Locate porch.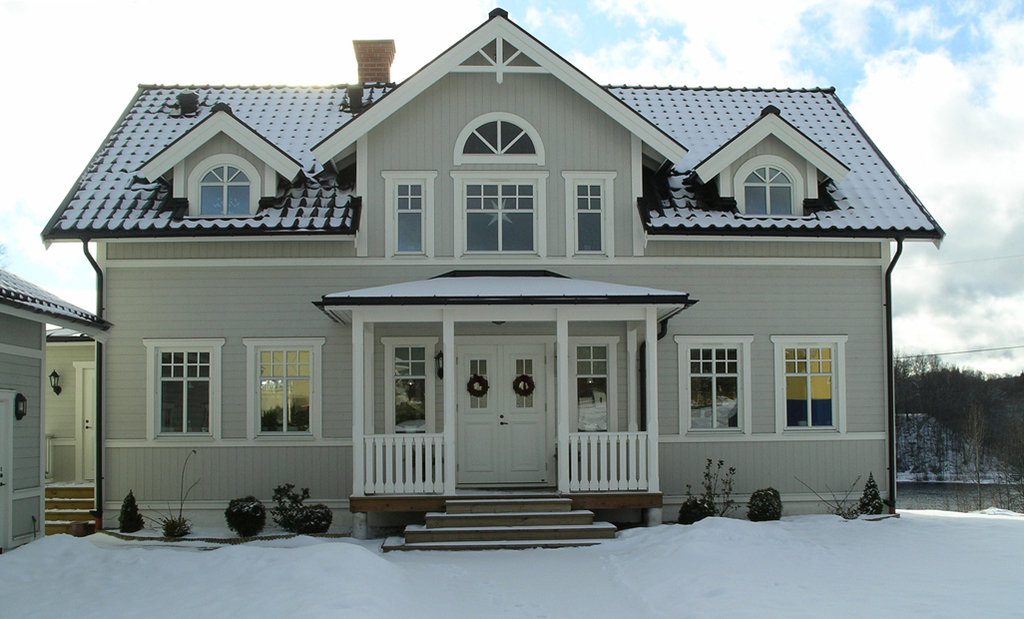
Bounding box: bbox(355, 428, 649, 495).
